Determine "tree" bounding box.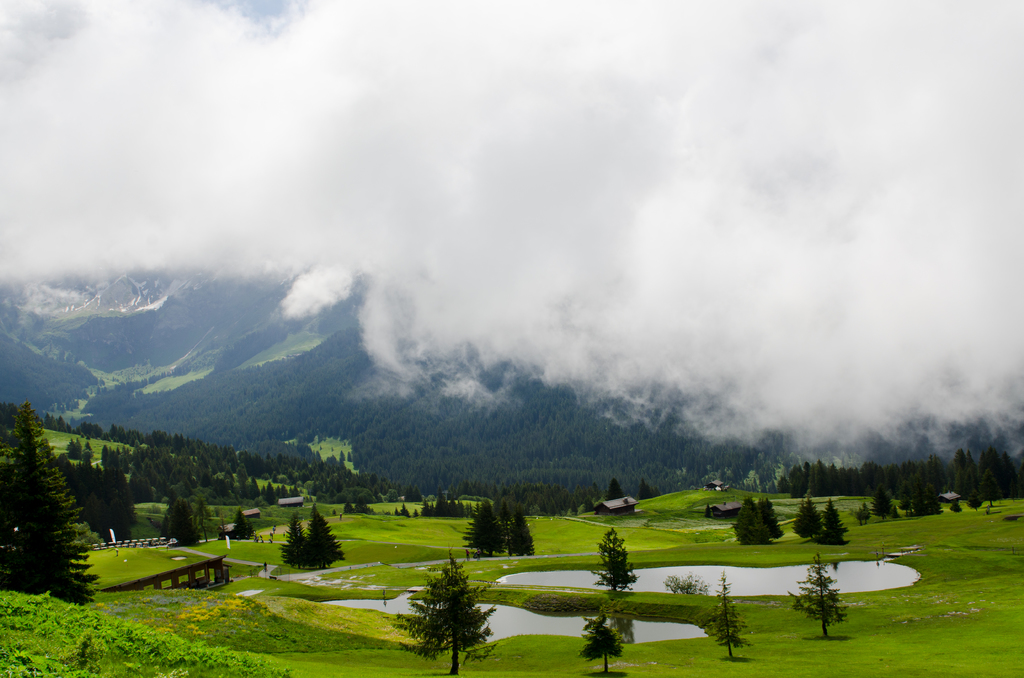
Determined: rect(700, 567, 749, 660).
